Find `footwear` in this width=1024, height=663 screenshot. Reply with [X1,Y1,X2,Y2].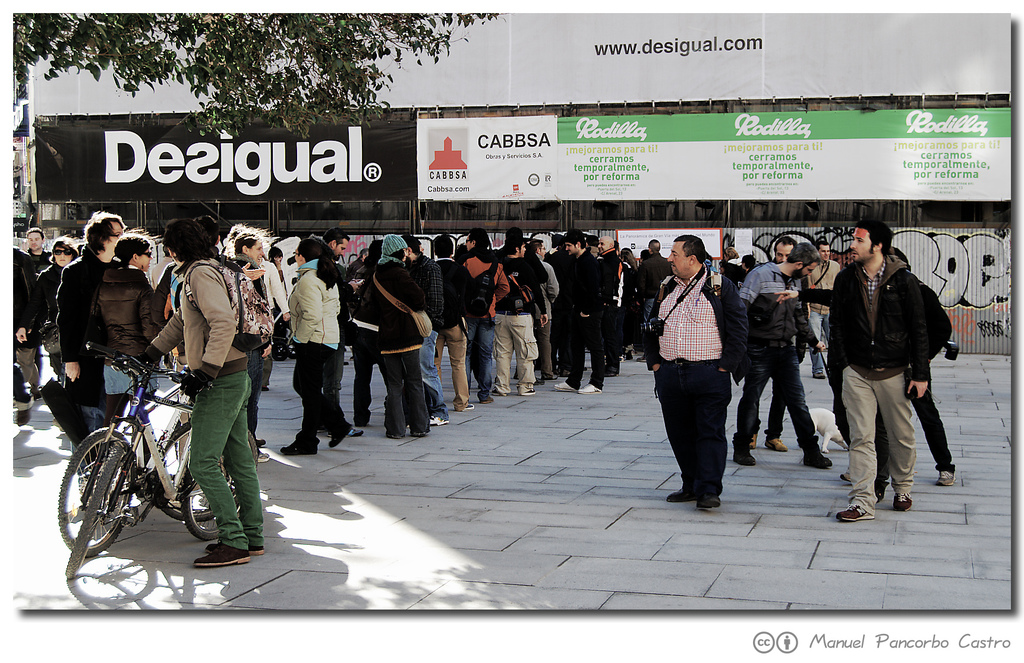
[695,484,724,515].
